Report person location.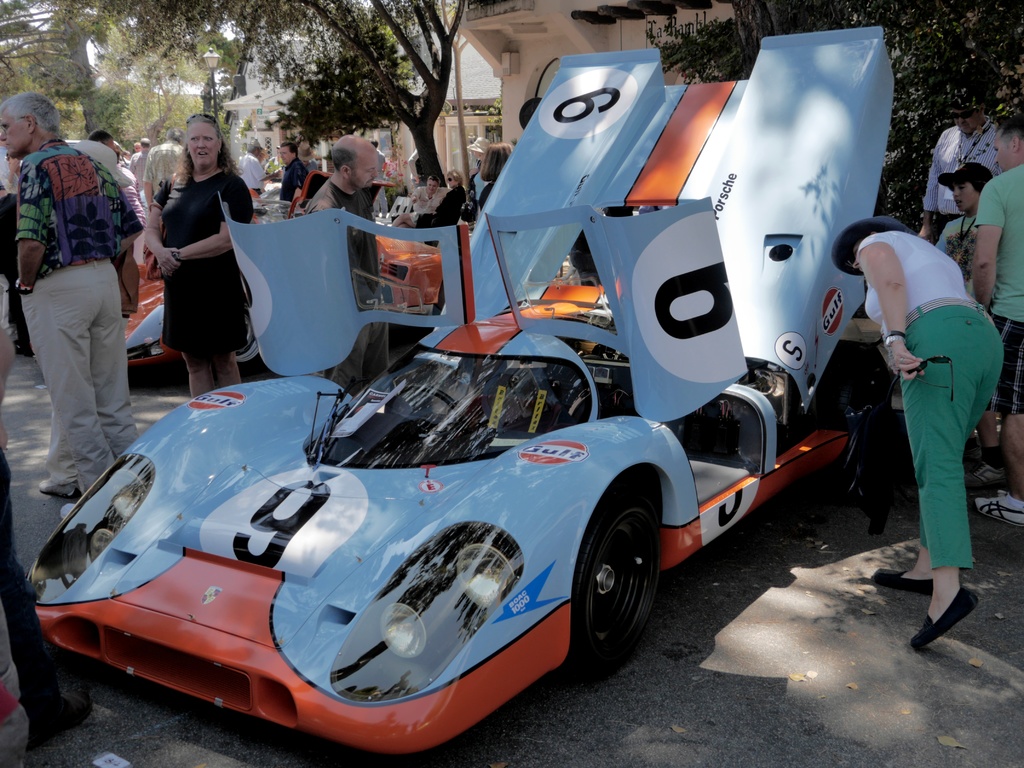
Report: [x1=976, y1=113, x2=1023, y2=528].
